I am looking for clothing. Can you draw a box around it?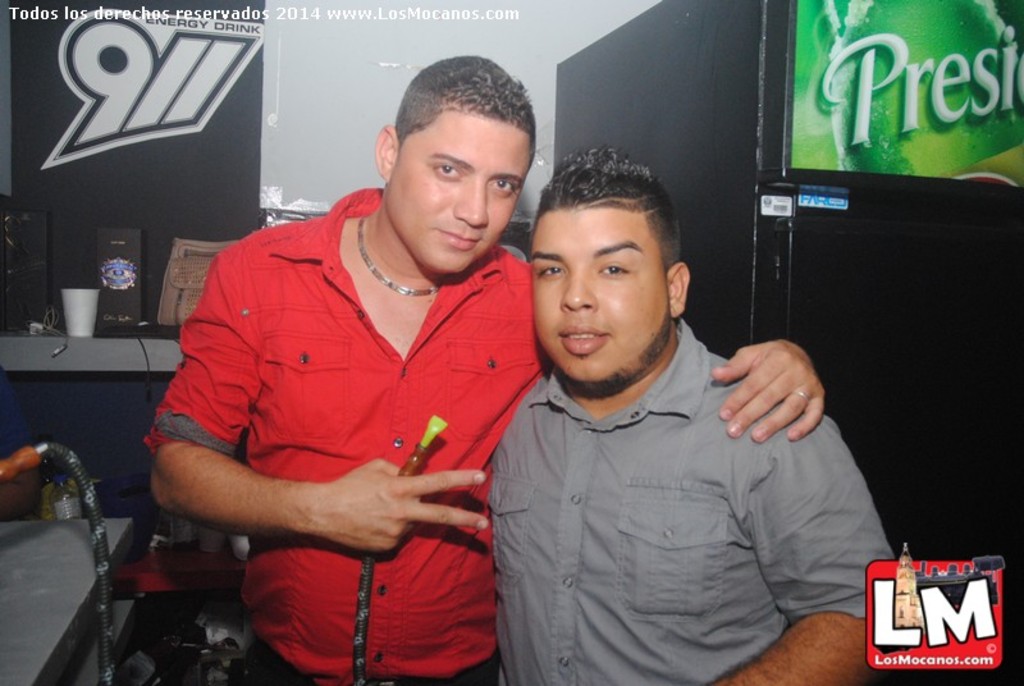
Sure, the bounding box is (489,315,895,685).
